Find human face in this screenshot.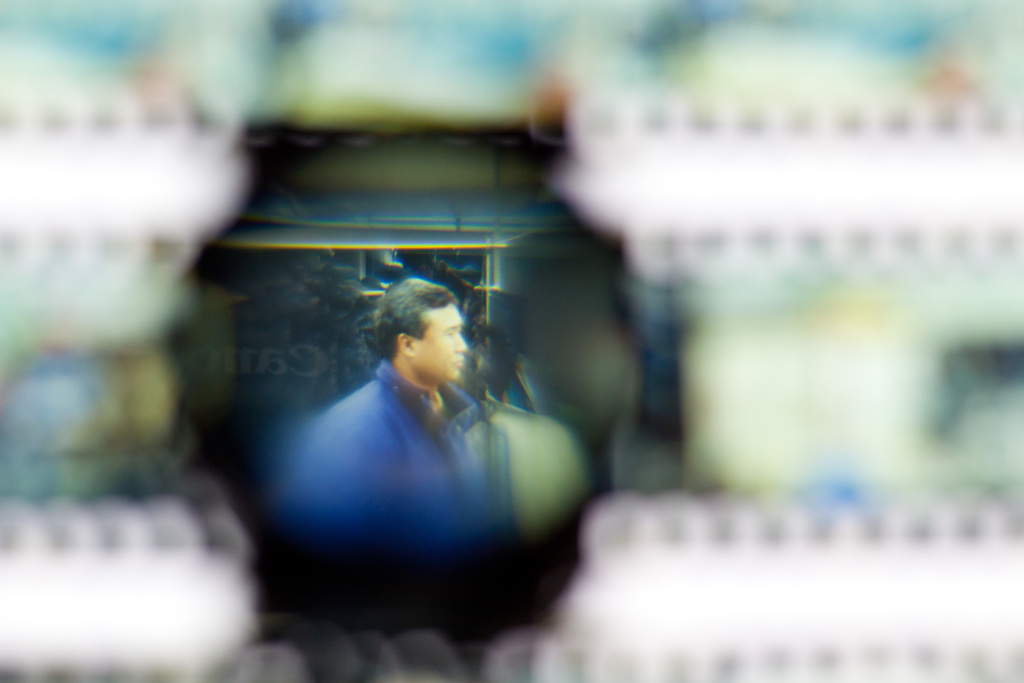
The bounding box for human face is select_region(414, 303, 467, 378).
